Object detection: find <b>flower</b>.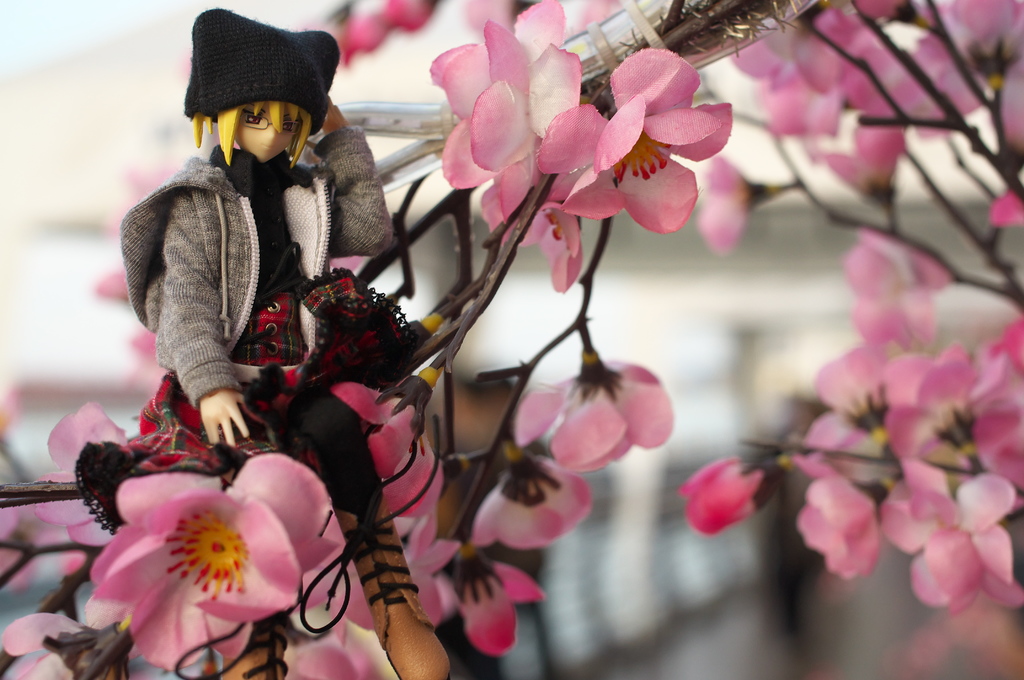
508:361:675:470.
